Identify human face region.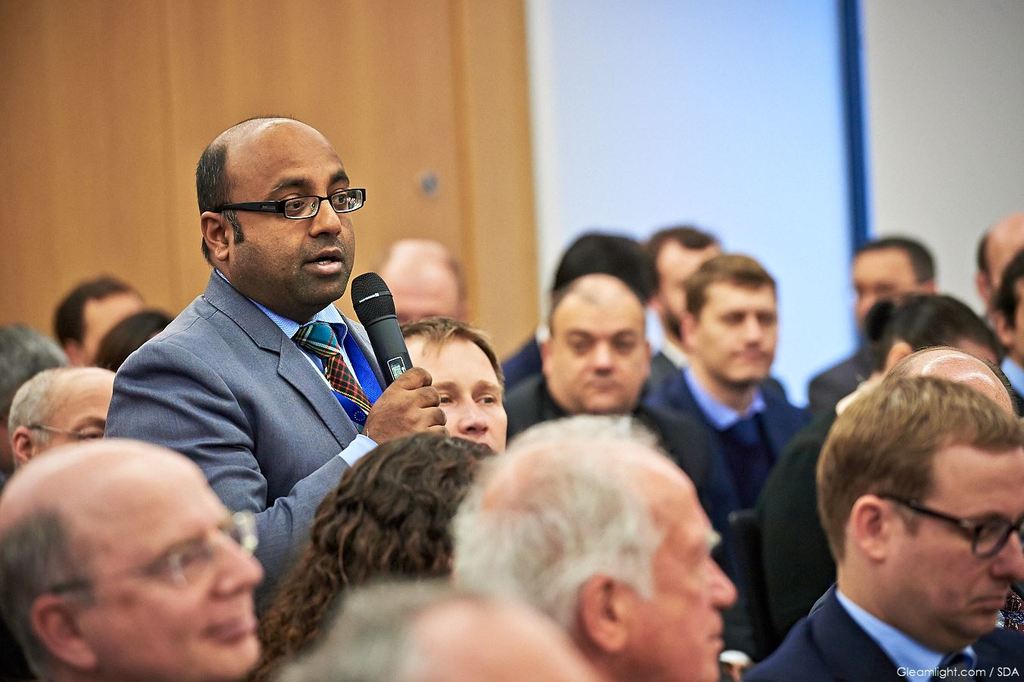
Region: left=101, top=470, right=261, bottom=681.
